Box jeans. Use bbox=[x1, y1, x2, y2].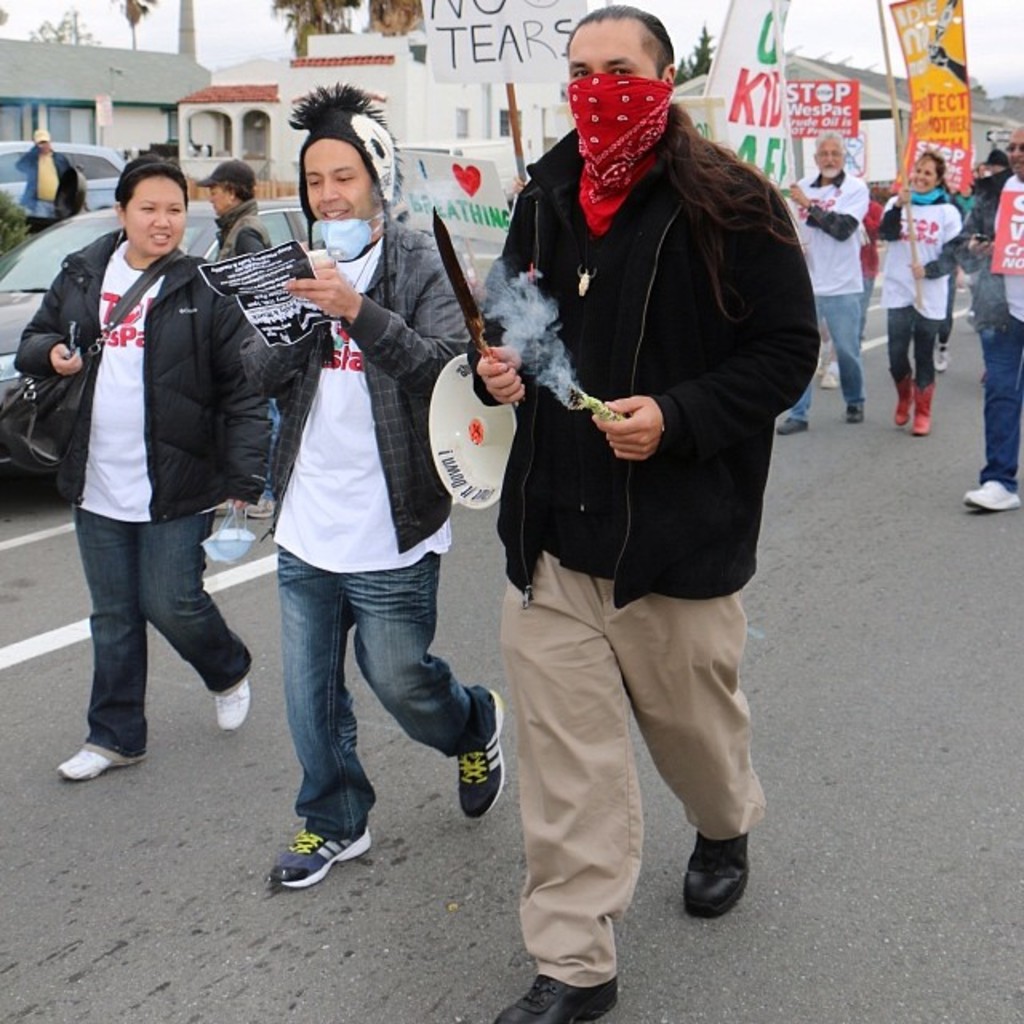
bbox=[67, 502, 258, 776].
